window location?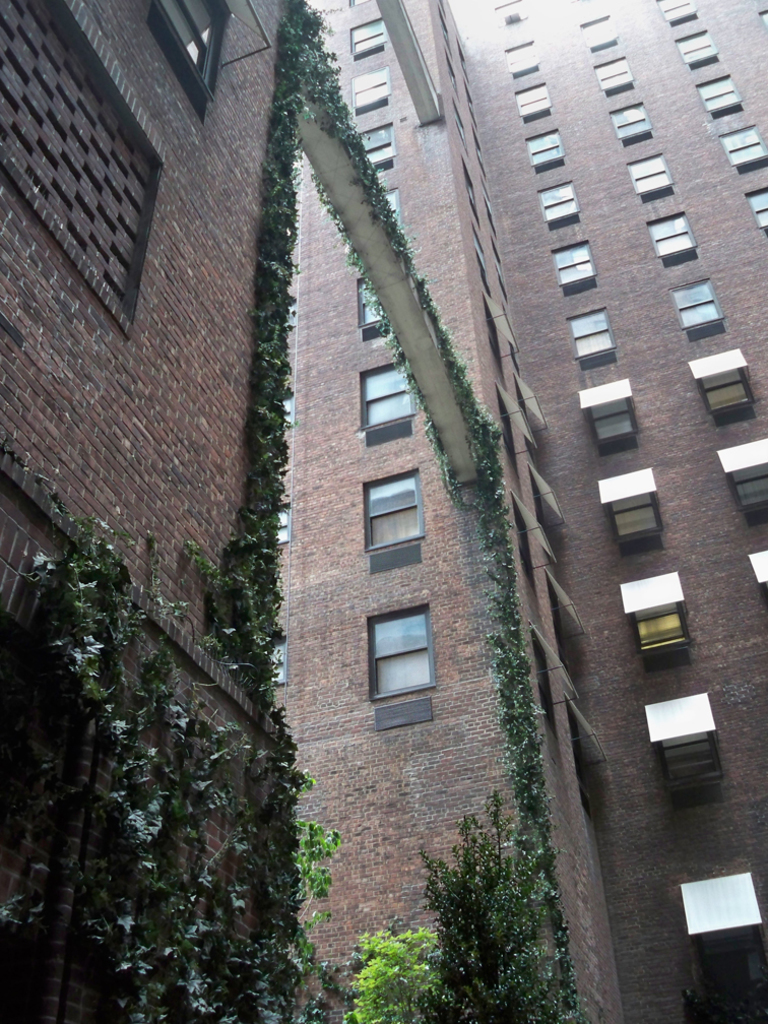
(x1=484, y1=202, x2=498, y2=236)
